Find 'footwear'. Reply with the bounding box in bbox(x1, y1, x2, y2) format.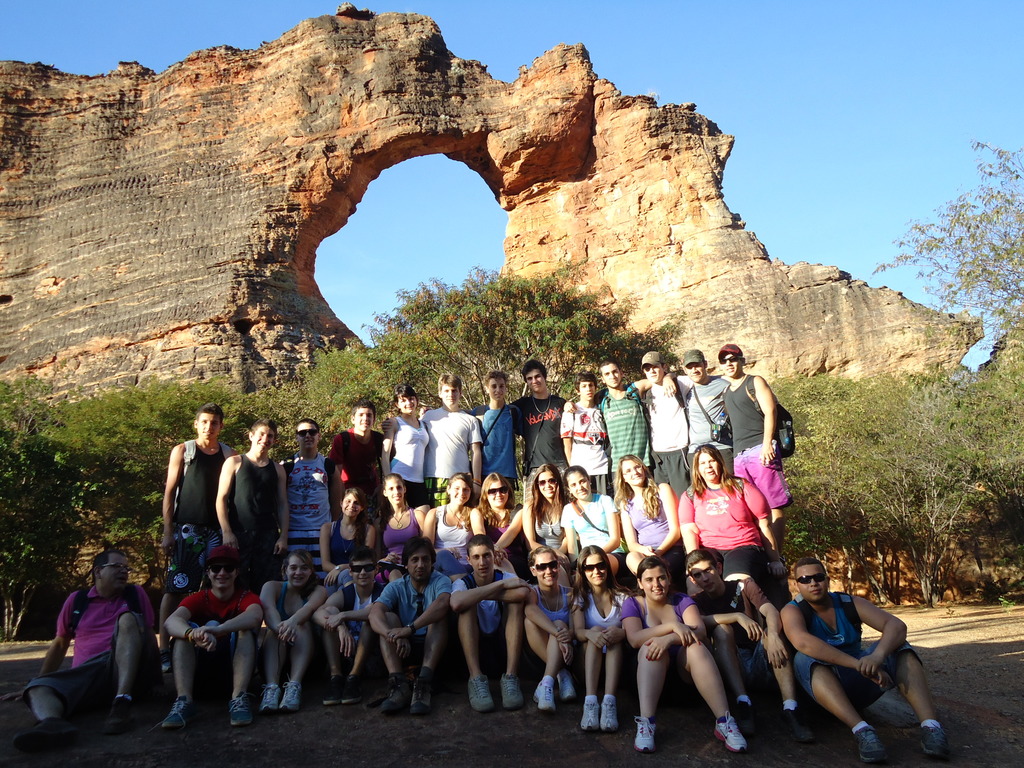
bbox(281, 680, 305, 712).
